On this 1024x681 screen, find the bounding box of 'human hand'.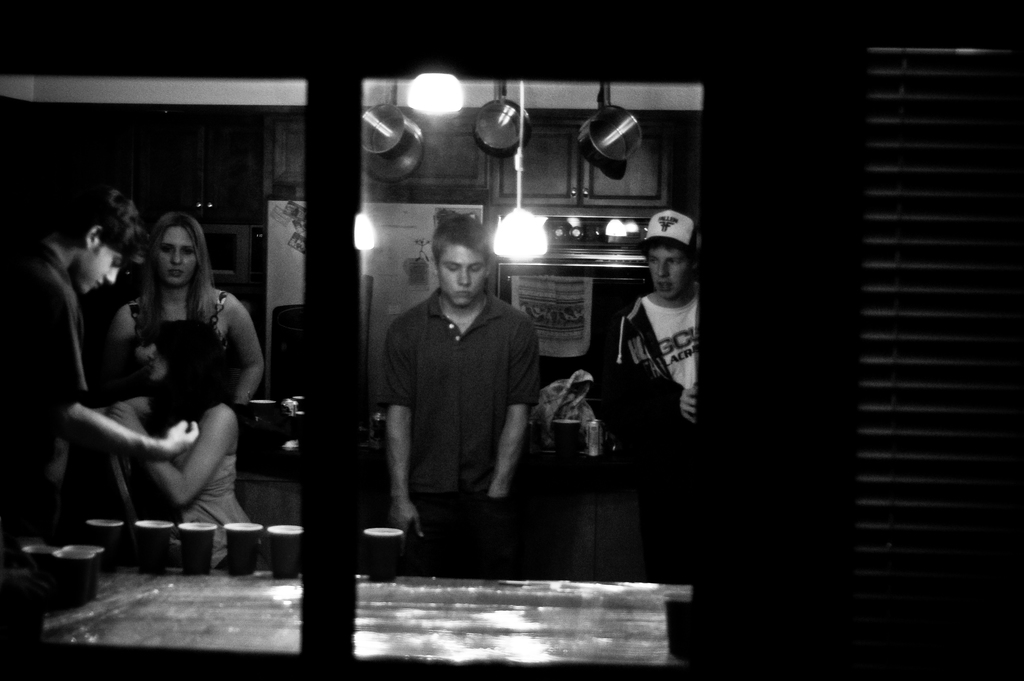
Bounding box: locate(390, 491, 420, 534).
